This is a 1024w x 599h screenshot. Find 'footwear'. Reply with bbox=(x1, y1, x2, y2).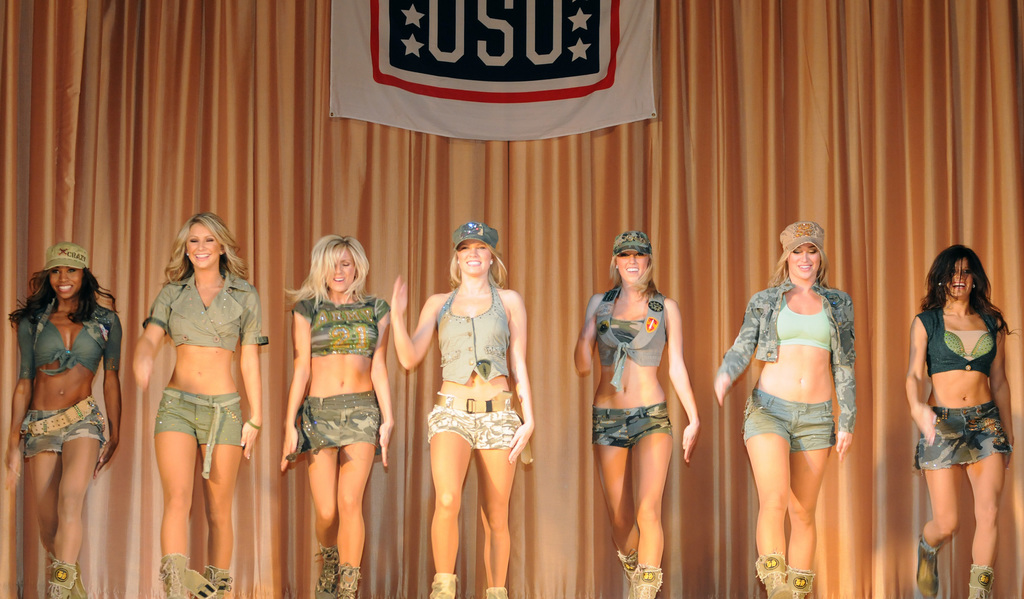
bbox=(428, 573, 457, 598).
